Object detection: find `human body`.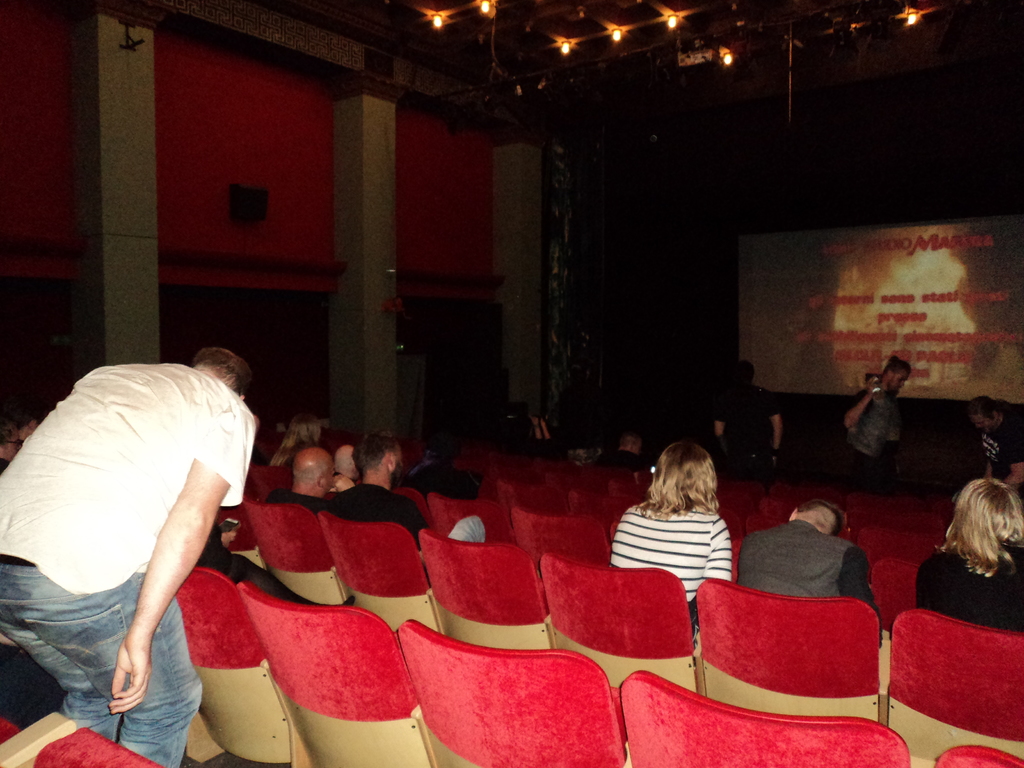
(x1=328, y1=430, x2=483, y2=540).
